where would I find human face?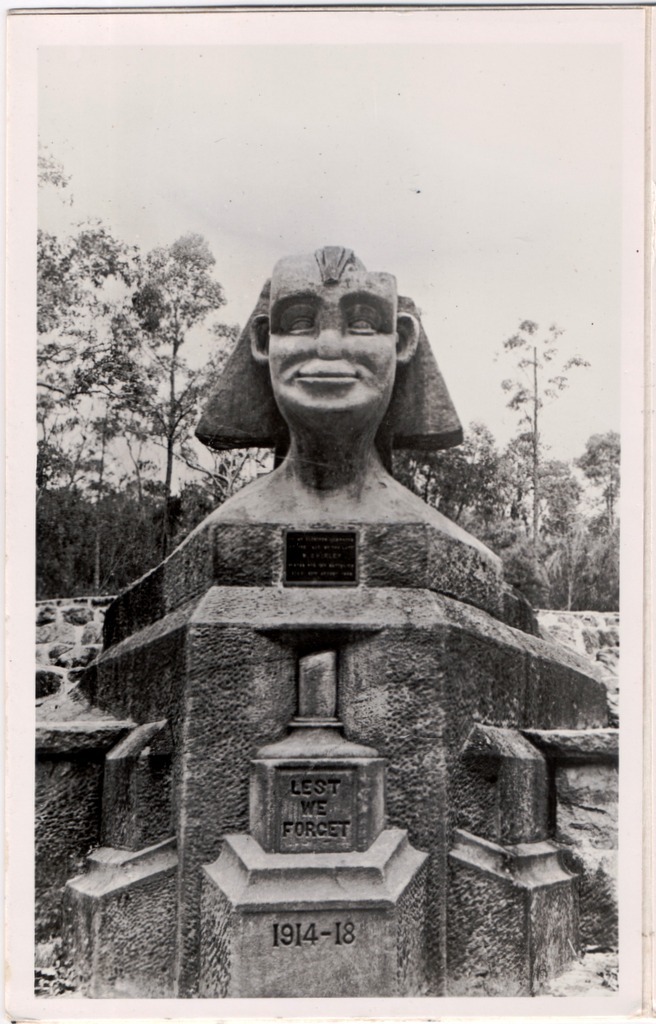
At (269,267,398,425).
